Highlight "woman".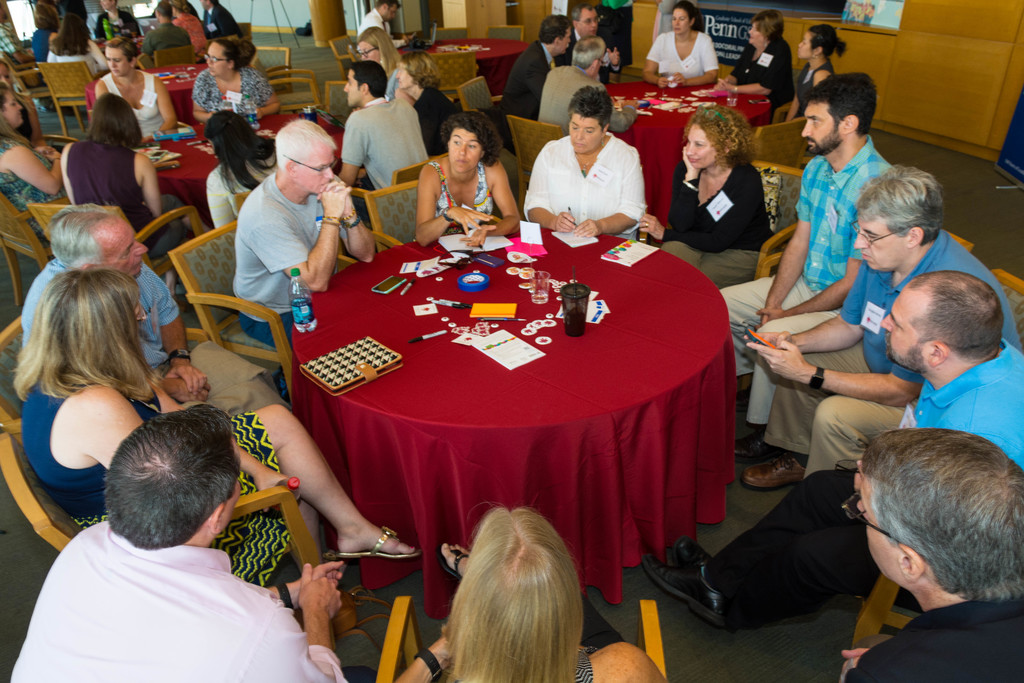
Highlighted region: {"x1": 0, "y1": 78, "x2": 67, "y2": 251}.
